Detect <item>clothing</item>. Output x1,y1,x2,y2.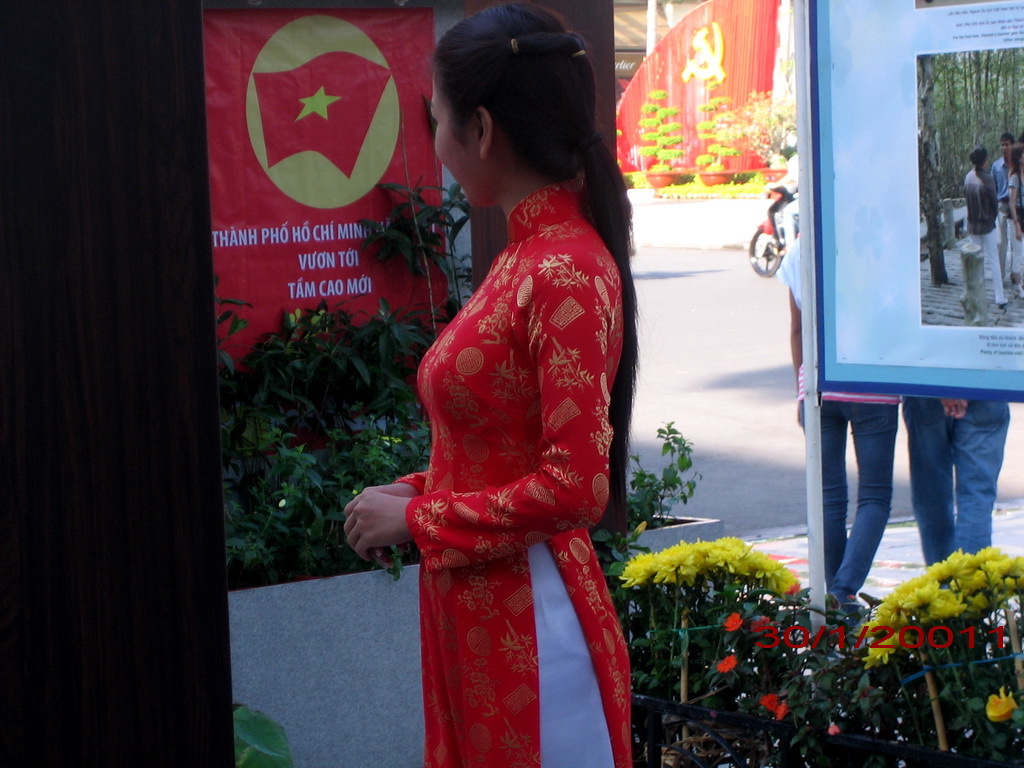
966,167,997,314.
